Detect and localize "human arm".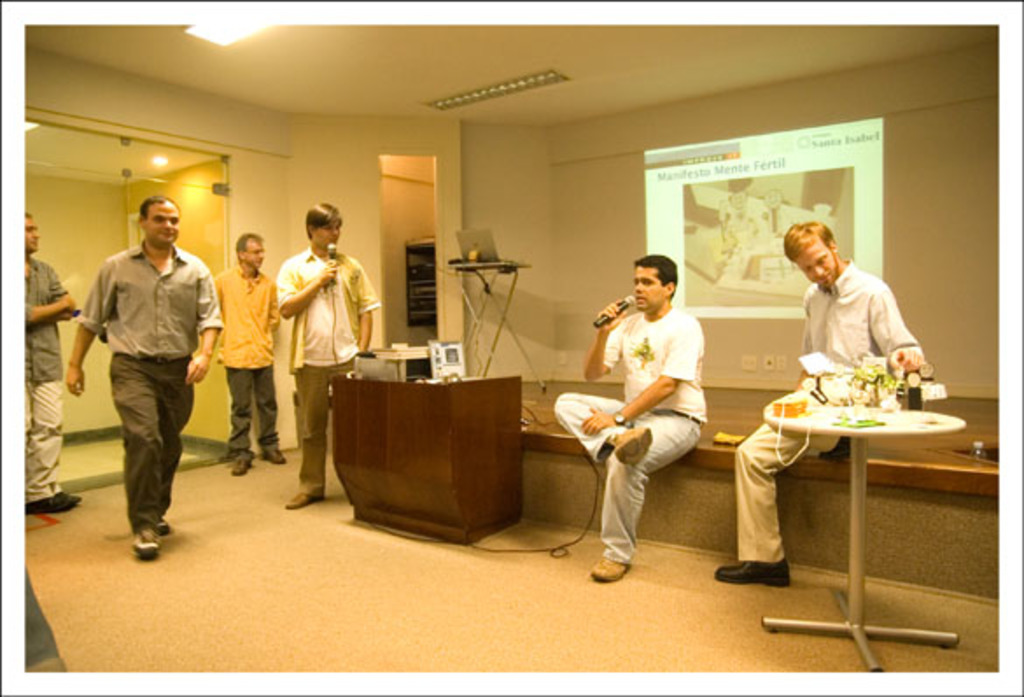
Localized at Rect(18, 261, 79, 326).
